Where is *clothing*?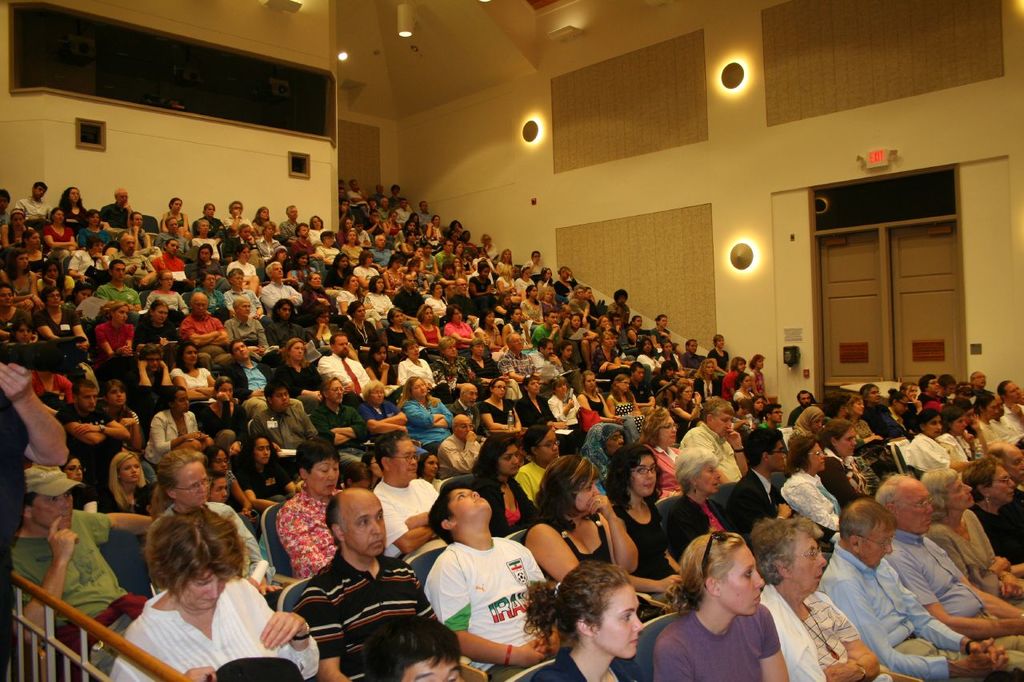
bbox=(418, 519, 551, 664).
